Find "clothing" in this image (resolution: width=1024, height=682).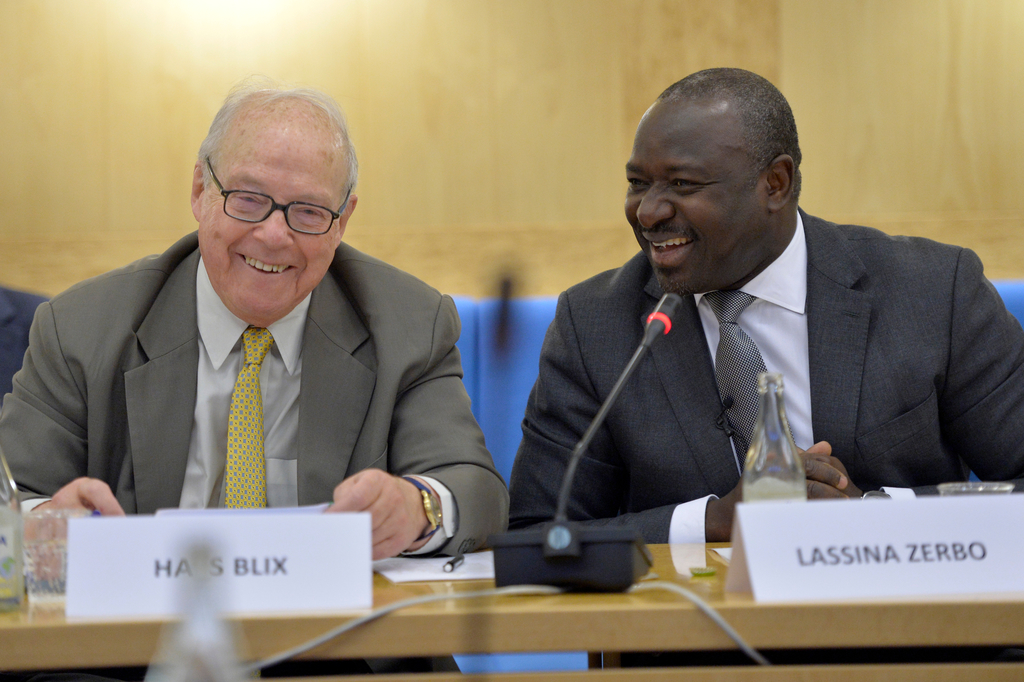
[left=508, top=206, right=1023, bottom=670].
